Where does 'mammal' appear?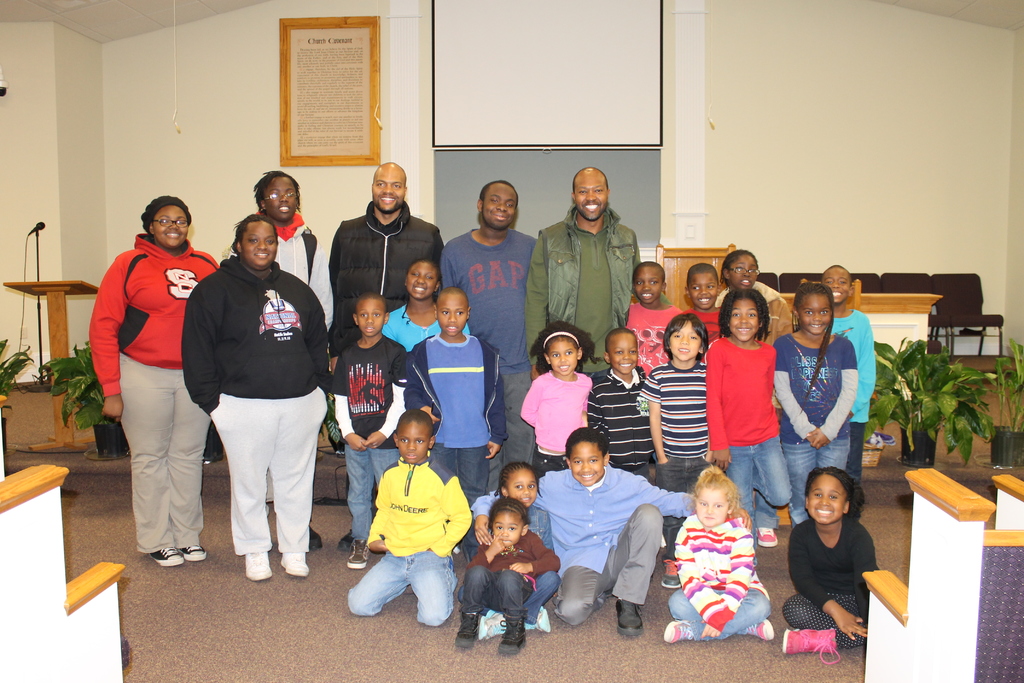
Appears at {"left": 477, "top": 463, "right": 562, "bottom": 641}.
